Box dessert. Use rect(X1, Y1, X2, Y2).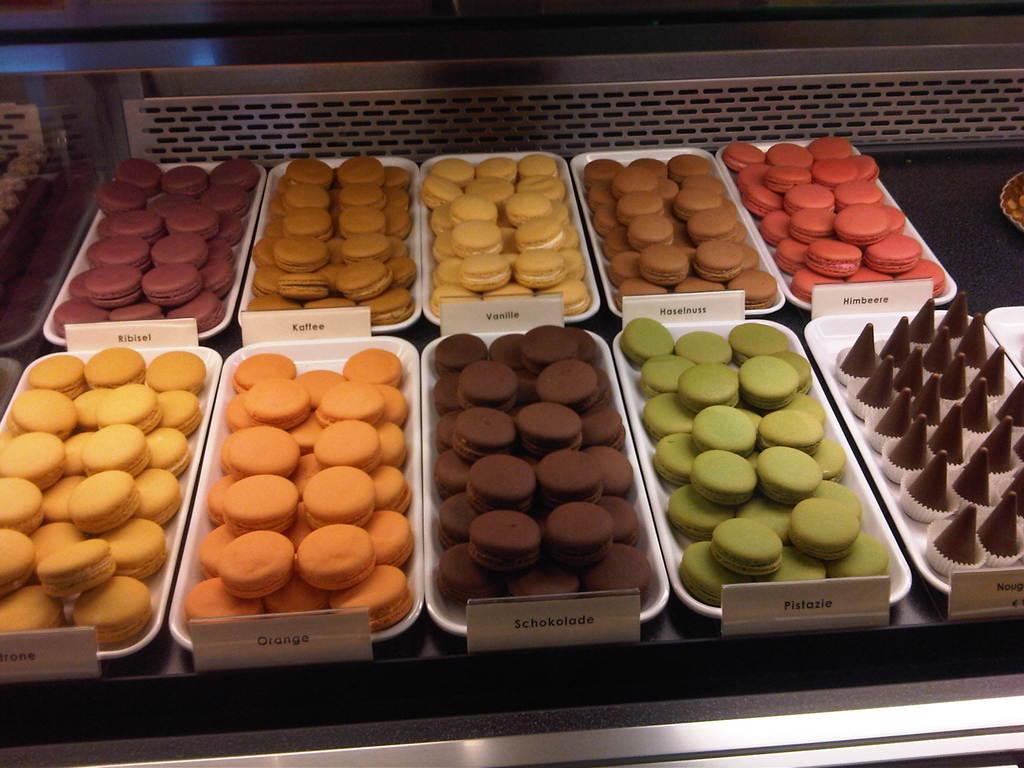
rect(157, 394, 203, 430).
